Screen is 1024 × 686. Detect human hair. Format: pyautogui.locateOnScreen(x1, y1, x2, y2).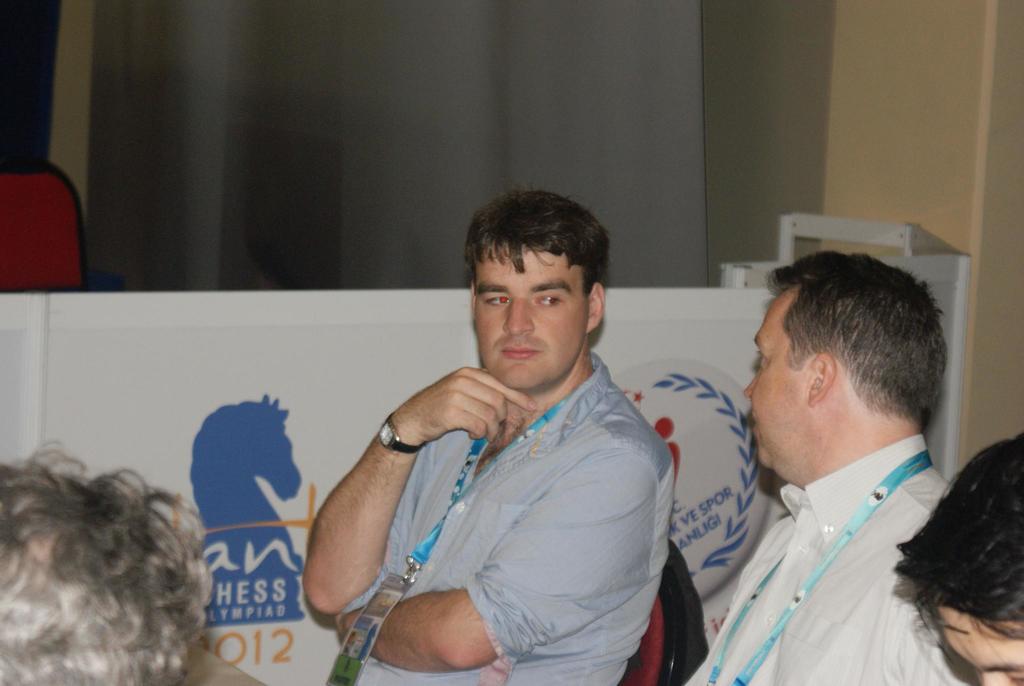
pyautogui.locateOnScreen(773, 246, 949, 410).
